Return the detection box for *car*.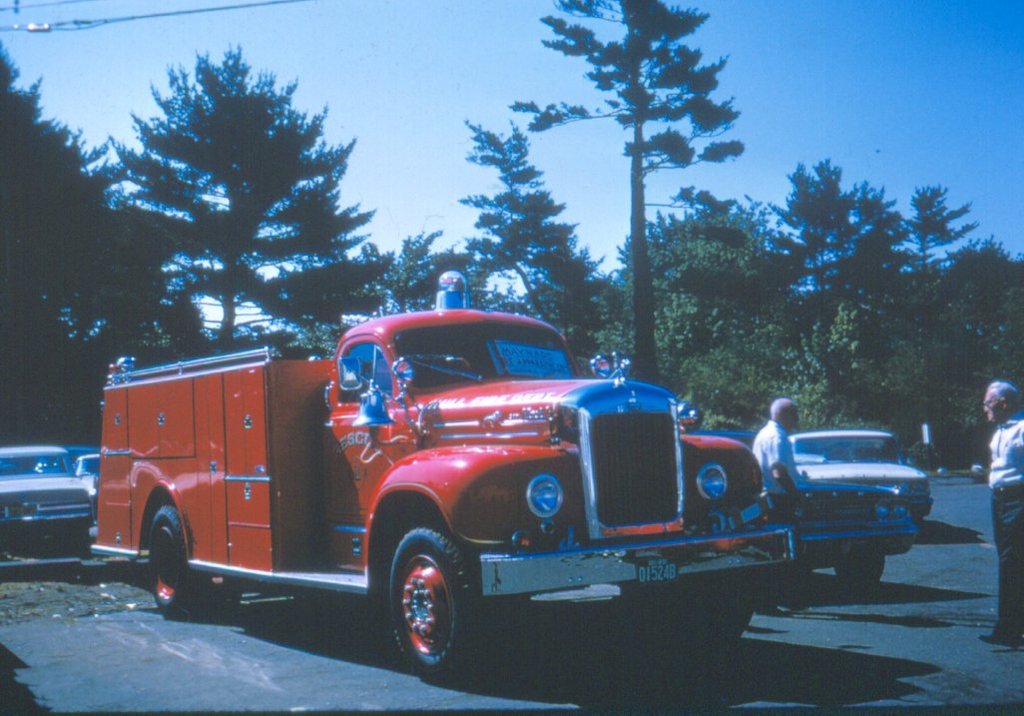
<box>688,431,919,584</box>.
